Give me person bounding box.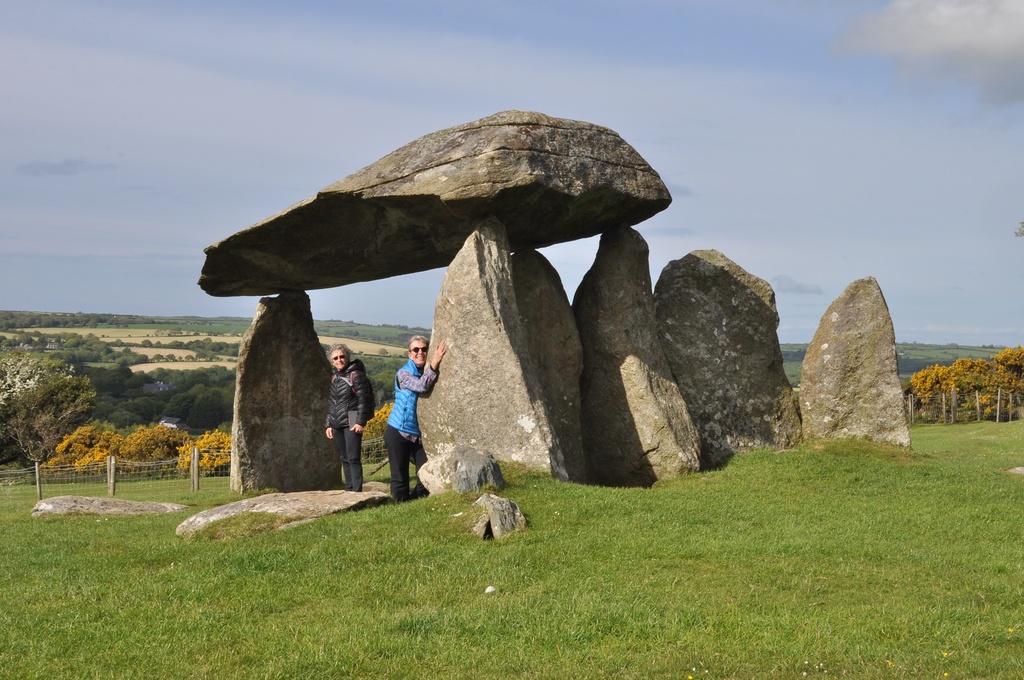
376/332/449/502.
